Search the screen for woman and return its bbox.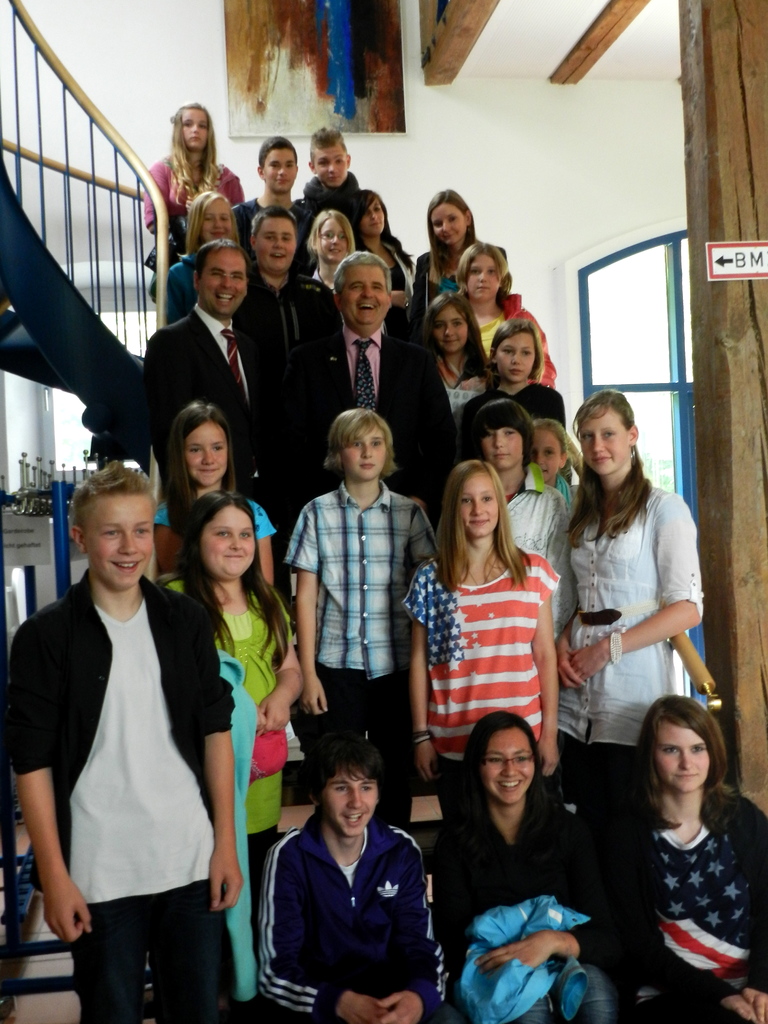
Found: bbox(345, 189, 426, 316).
